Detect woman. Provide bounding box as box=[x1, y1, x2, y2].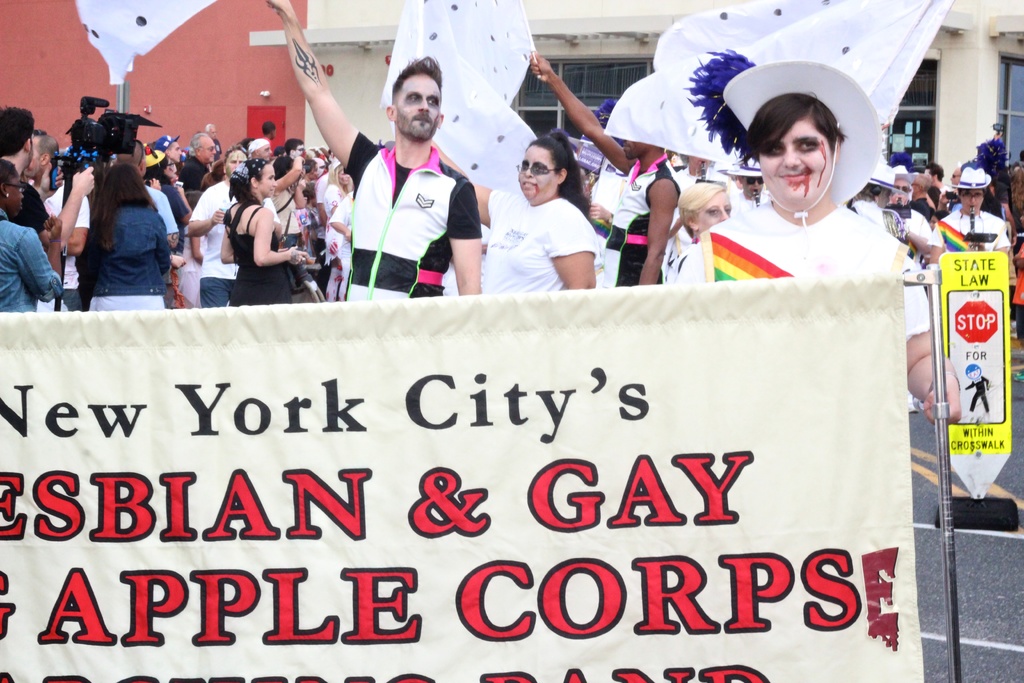
box=[63, 138, 178, 308].
